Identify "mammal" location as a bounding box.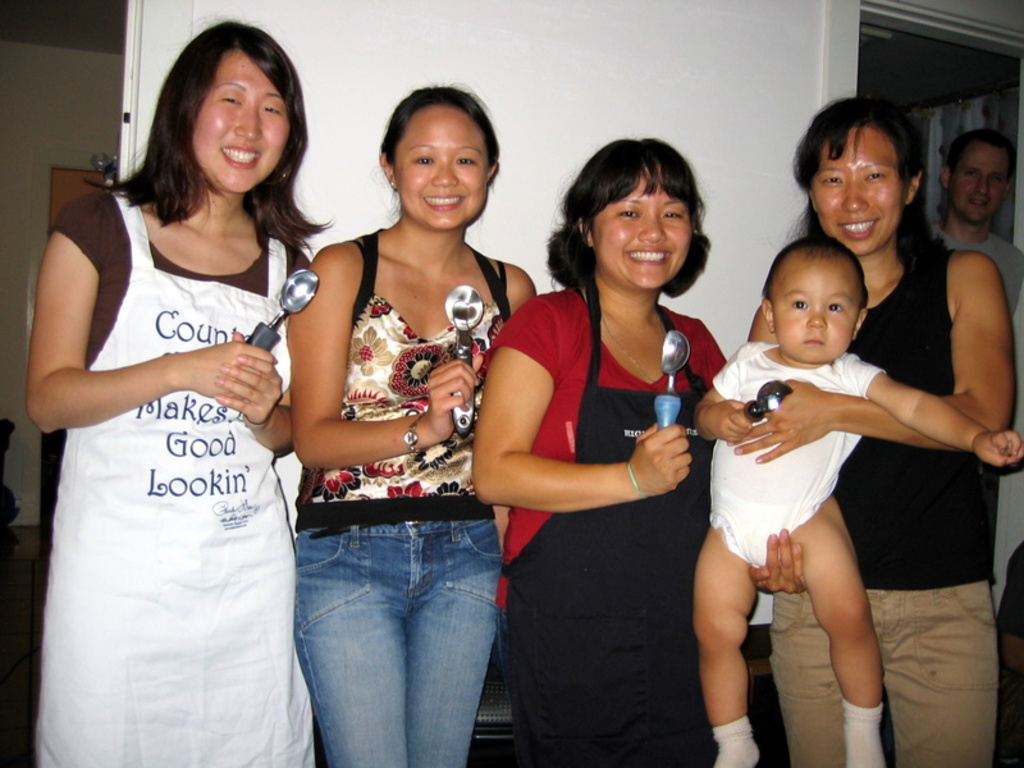
<box>24,12,334,767</box>.
